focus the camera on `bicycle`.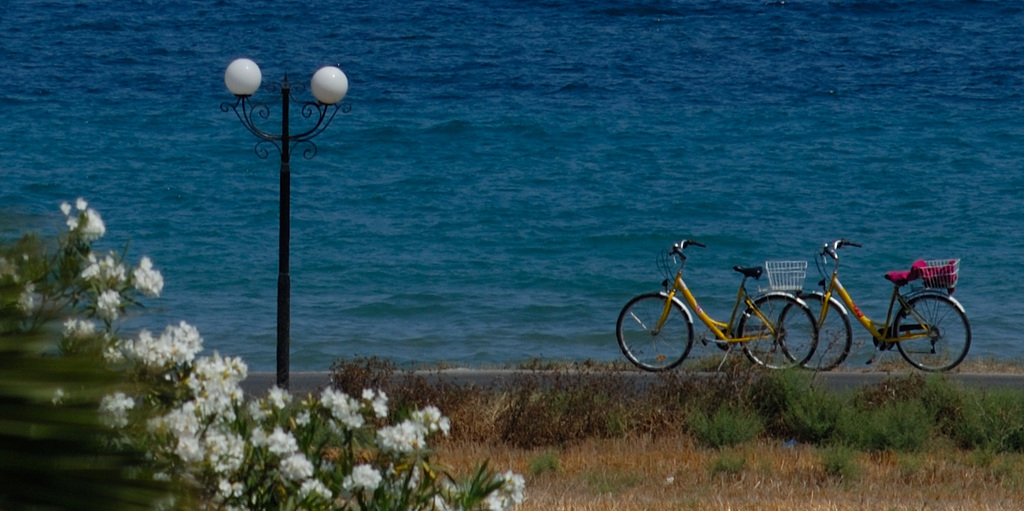
Focus region: 614,238,818,373.
